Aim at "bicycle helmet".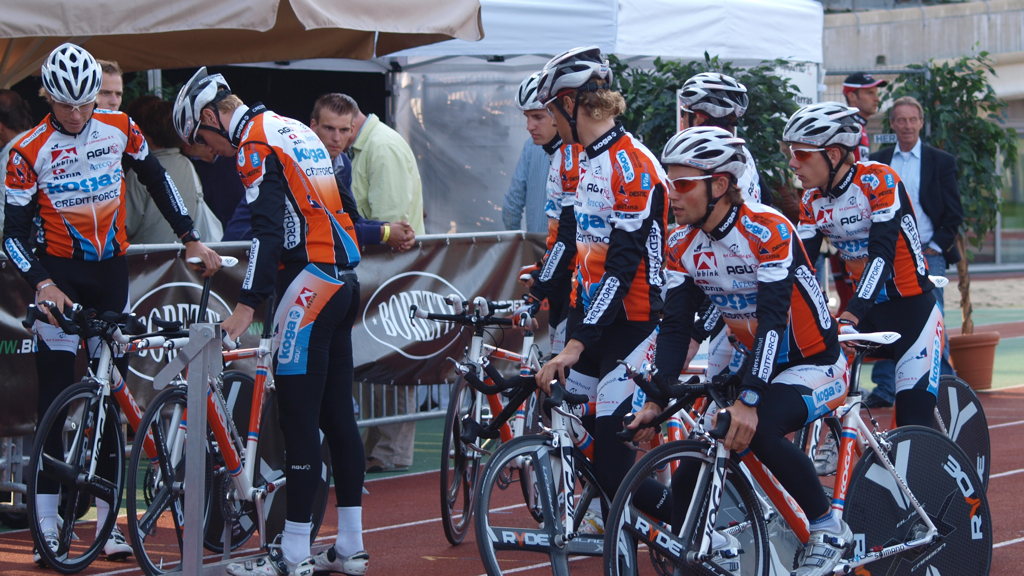
Aimed at select_region(509, 74, 543, 119).
